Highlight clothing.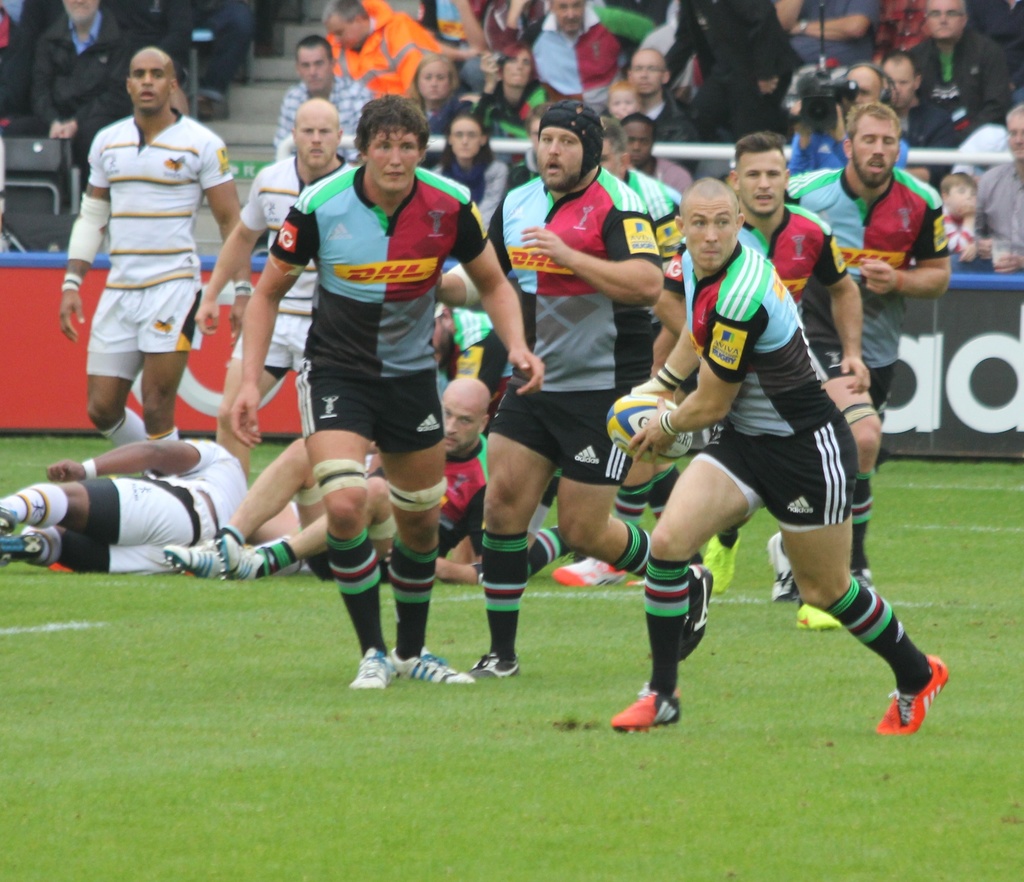
Highlighted region: 156, 0, 269, 102.
